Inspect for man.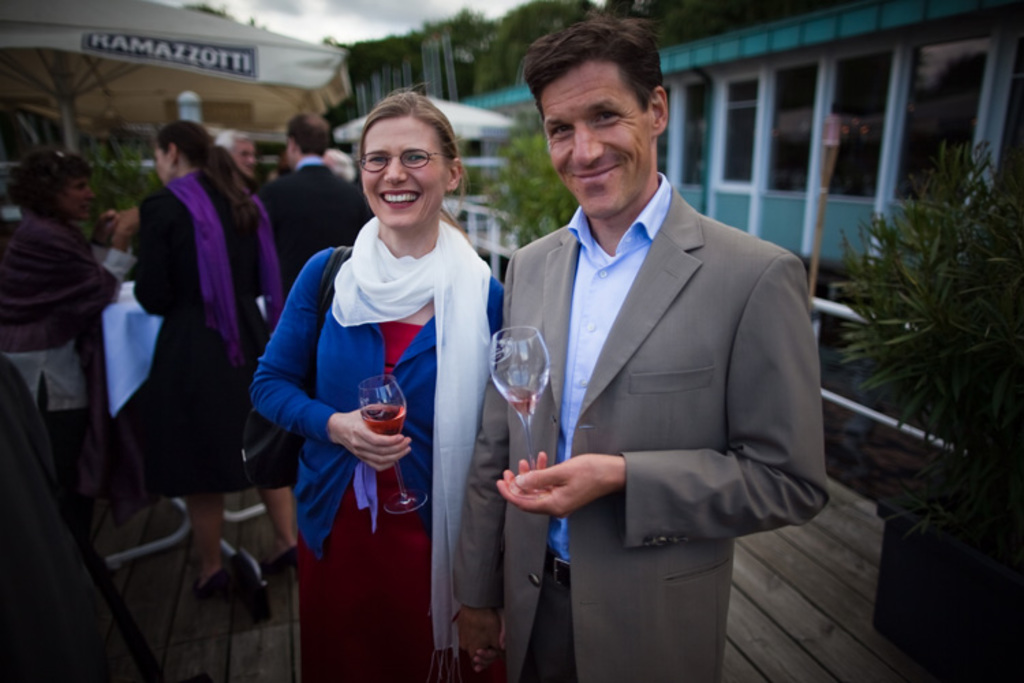
Inspection: pyautogui.locateOnScreen(255, 115, 374, 392).
